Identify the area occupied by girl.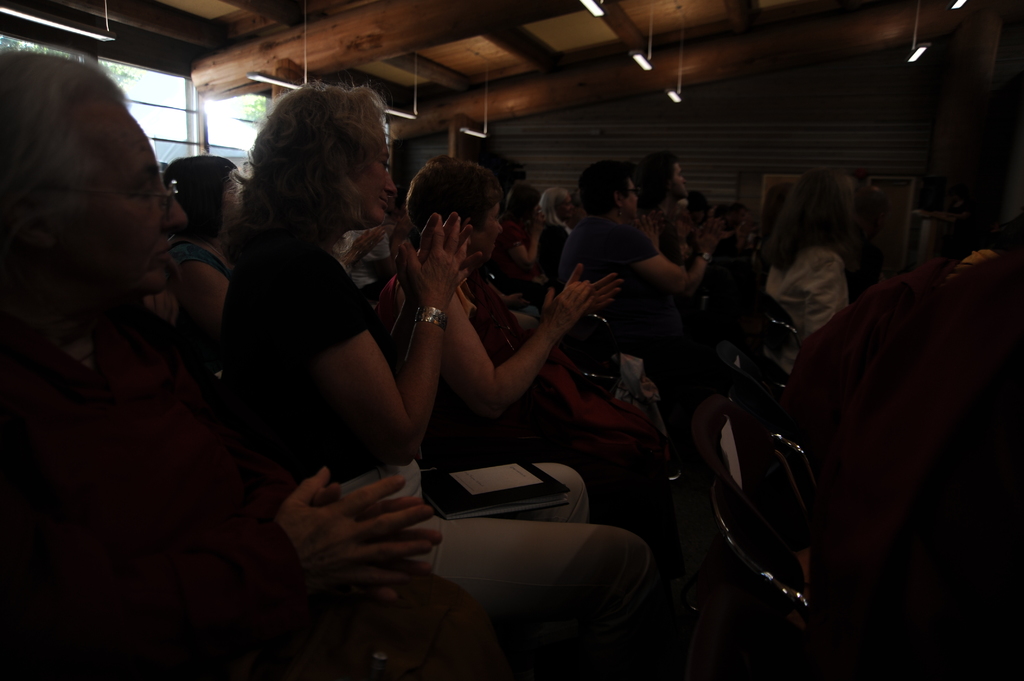
Area: (216, 89, 652, 641).
